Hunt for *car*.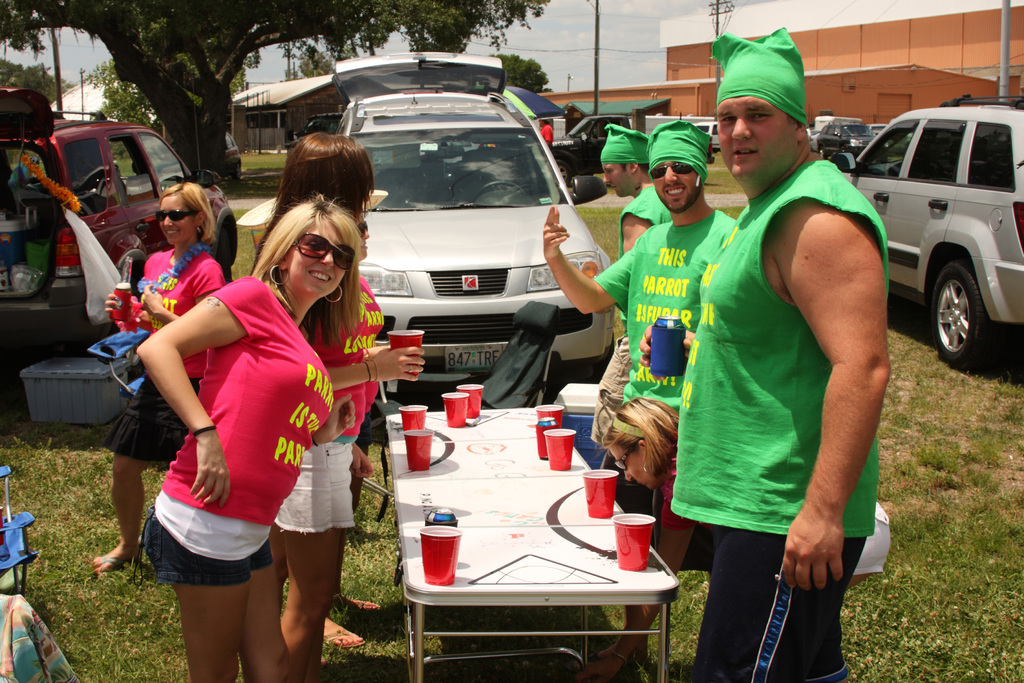
Hunted down at 0, 83, 237, 375.
